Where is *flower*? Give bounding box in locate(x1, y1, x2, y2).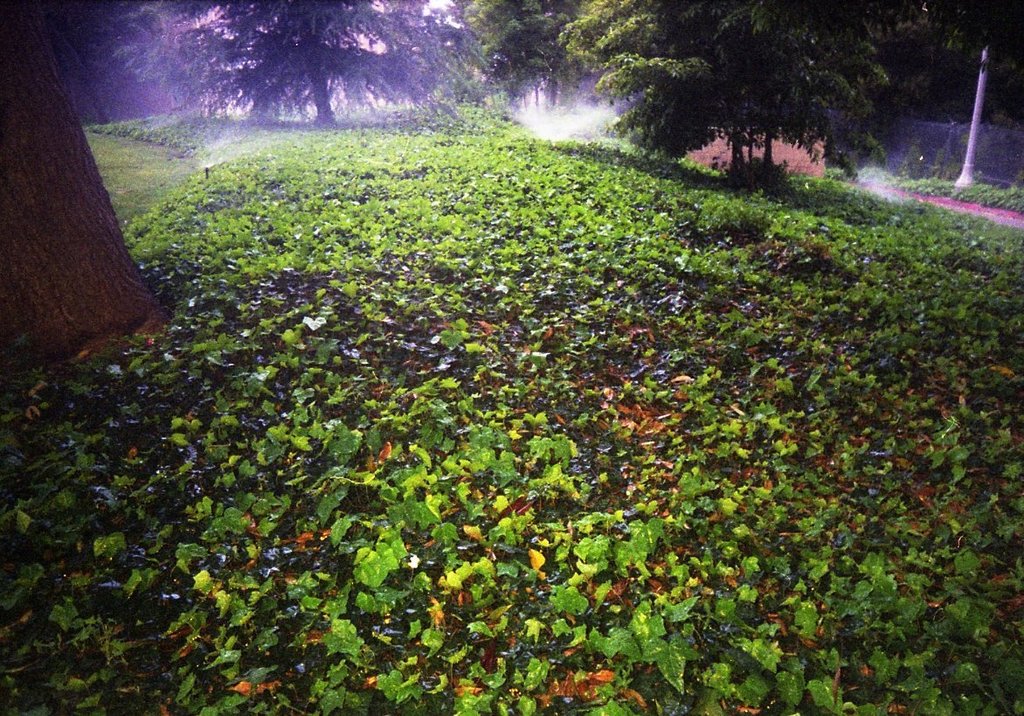
locate(996, 364, 1011, 372).
